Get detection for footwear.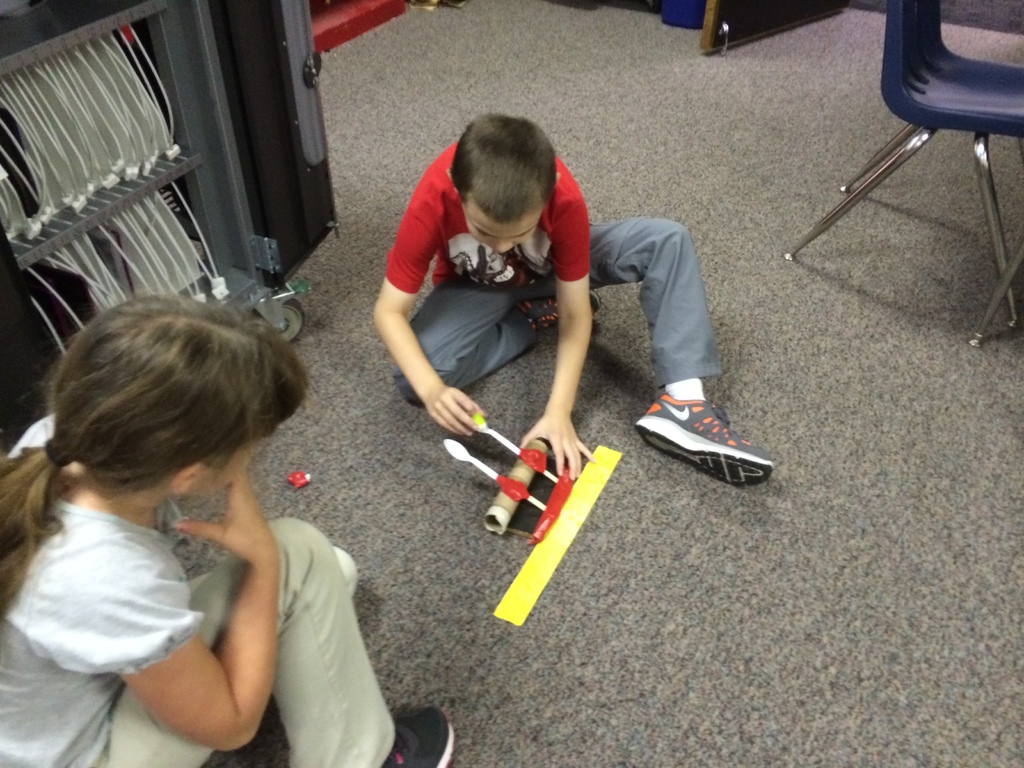
Detection: bbox=(513, 291, 600, 342).
